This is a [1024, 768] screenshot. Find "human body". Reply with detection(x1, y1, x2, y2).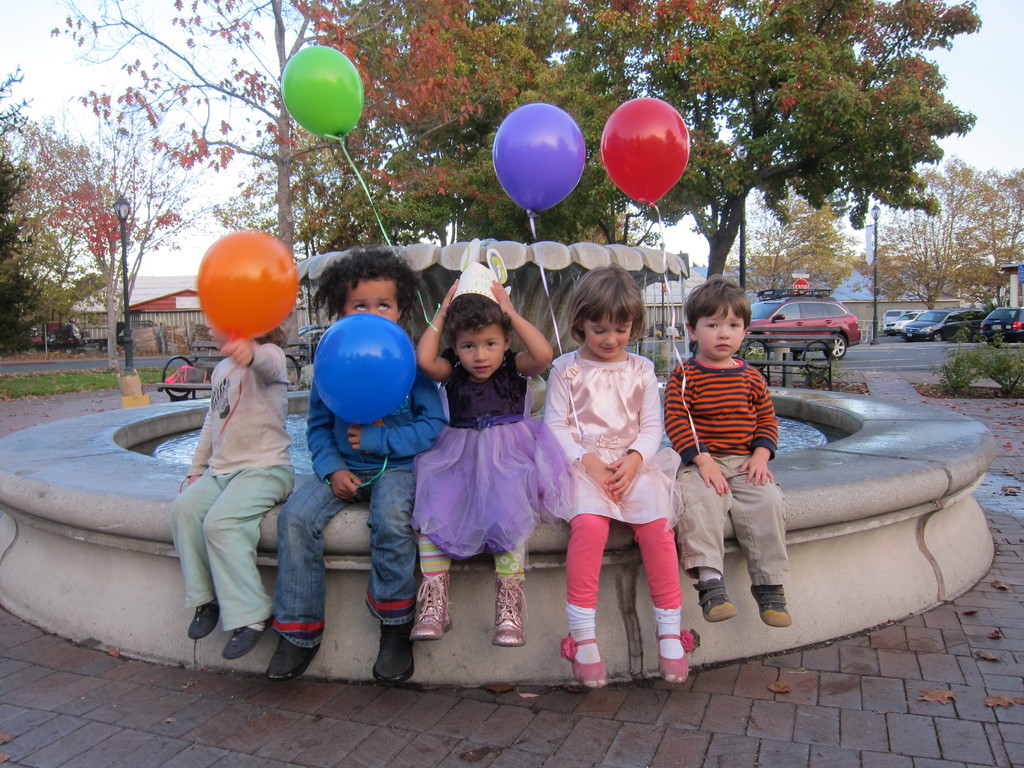
detection(535, 268, 689, 691).
